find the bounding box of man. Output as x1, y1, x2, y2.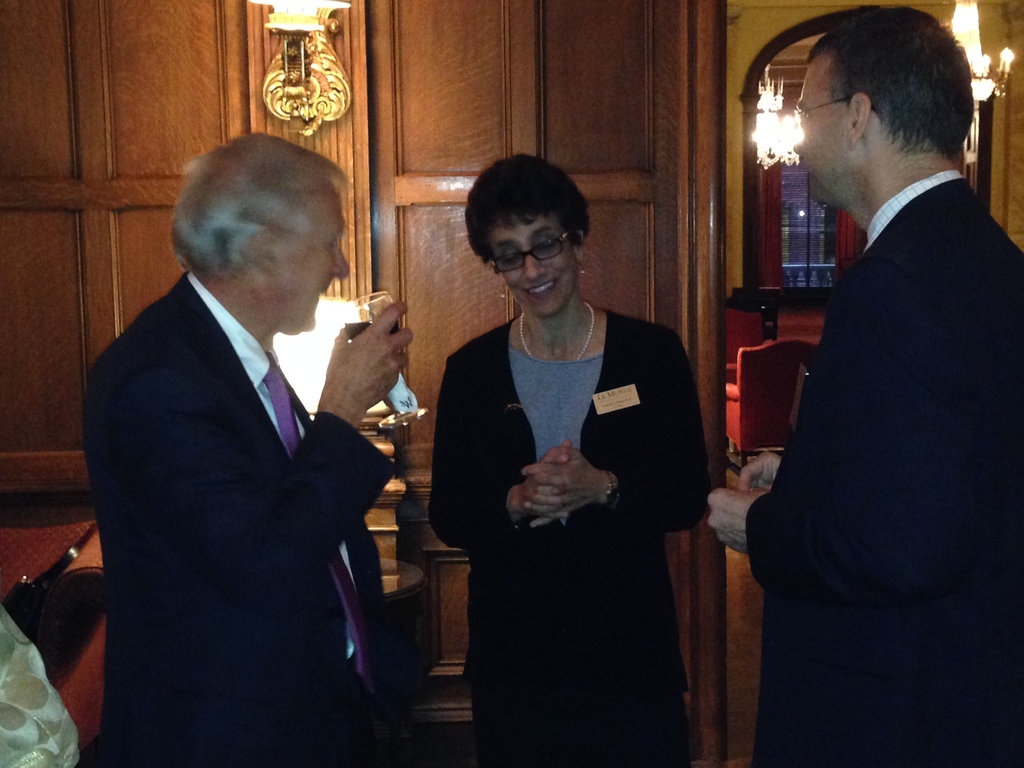
696, 0, 1023, 763.
